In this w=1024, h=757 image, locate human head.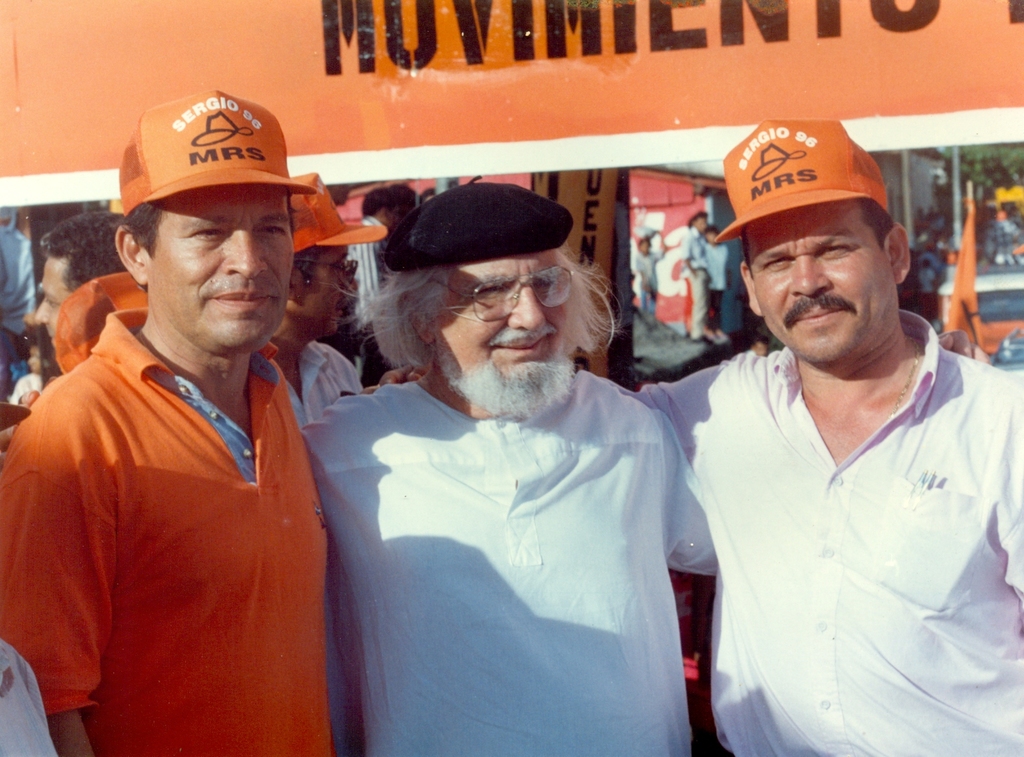
Bounding box: 36/212/126/344.
